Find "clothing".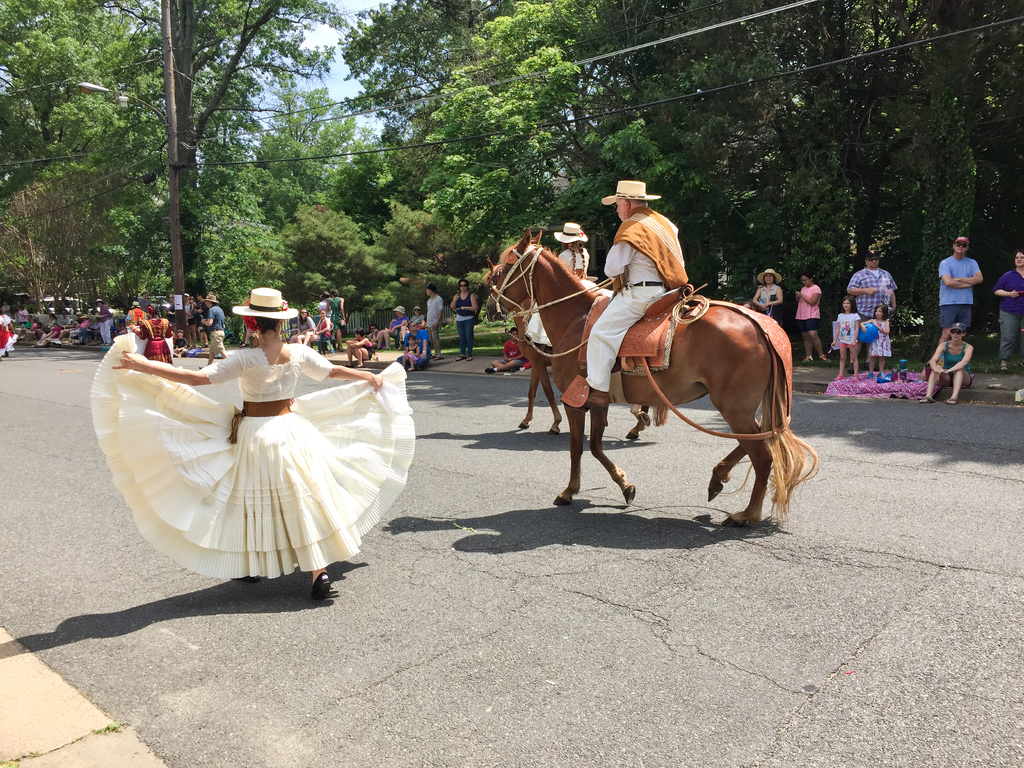
945,339,977,387.
